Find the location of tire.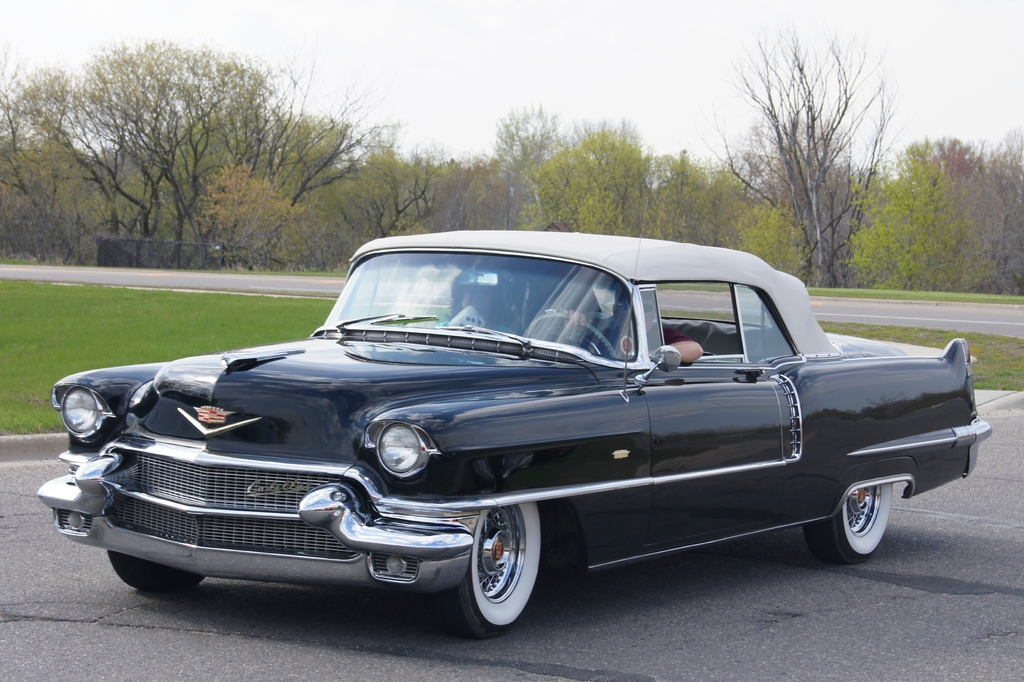
Location: left=104, top=553, right=200, bottom=592.
